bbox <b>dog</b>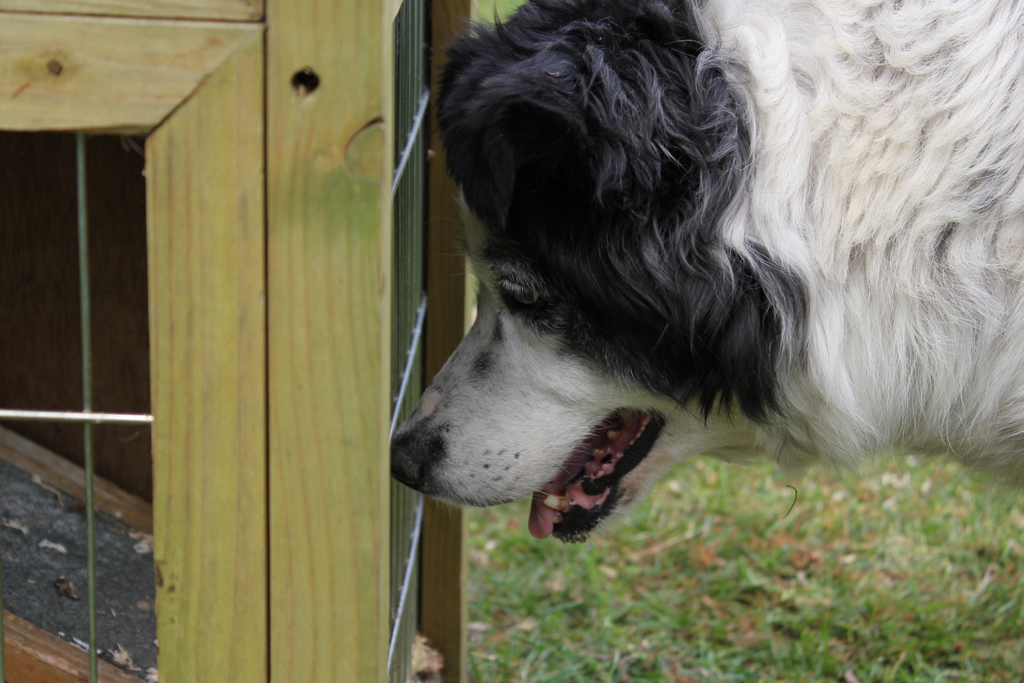
bbox(385, 0, 1023, 544)
